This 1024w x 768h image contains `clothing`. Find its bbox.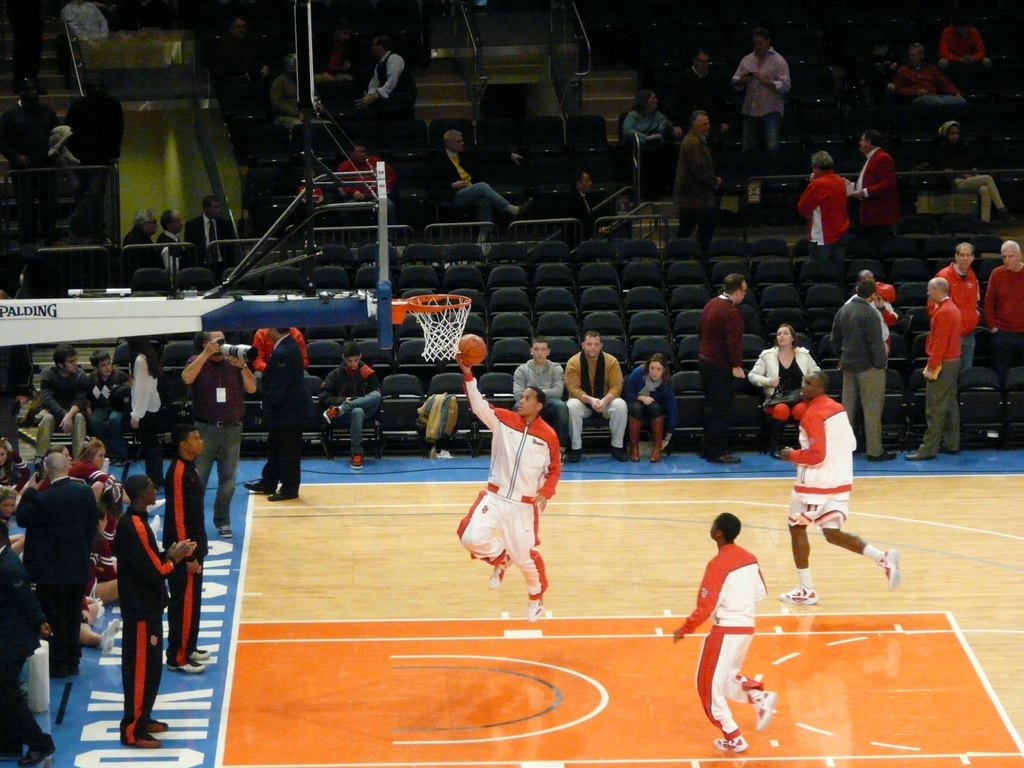
117/224/156/249.
